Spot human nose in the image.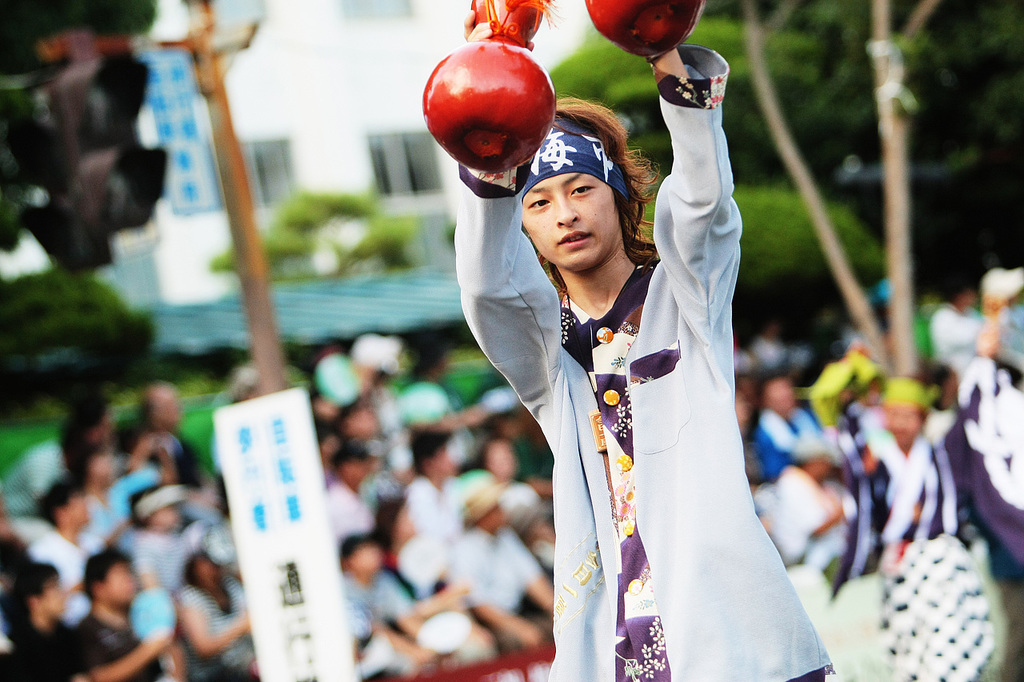
human nose found at (557, 196, 578, 226).
